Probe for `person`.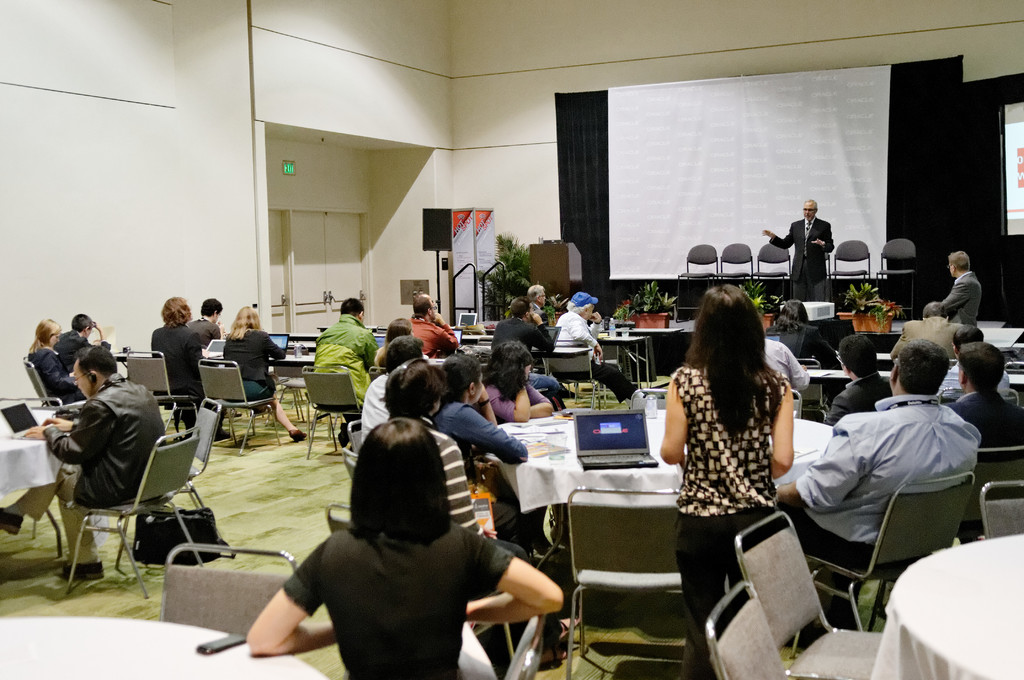
Probe result: [367, 312, 416, 363].
